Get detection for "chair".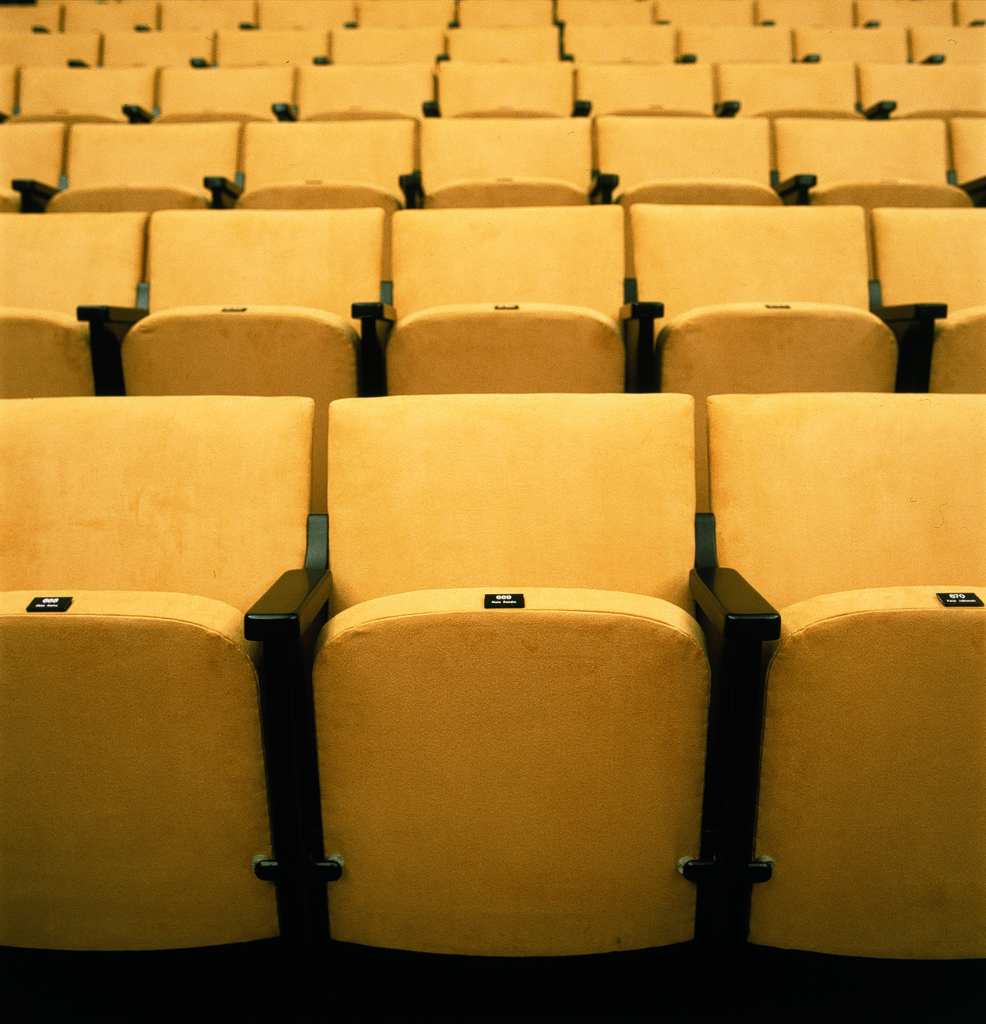
Detection: box(0, 207, 144, 399).
